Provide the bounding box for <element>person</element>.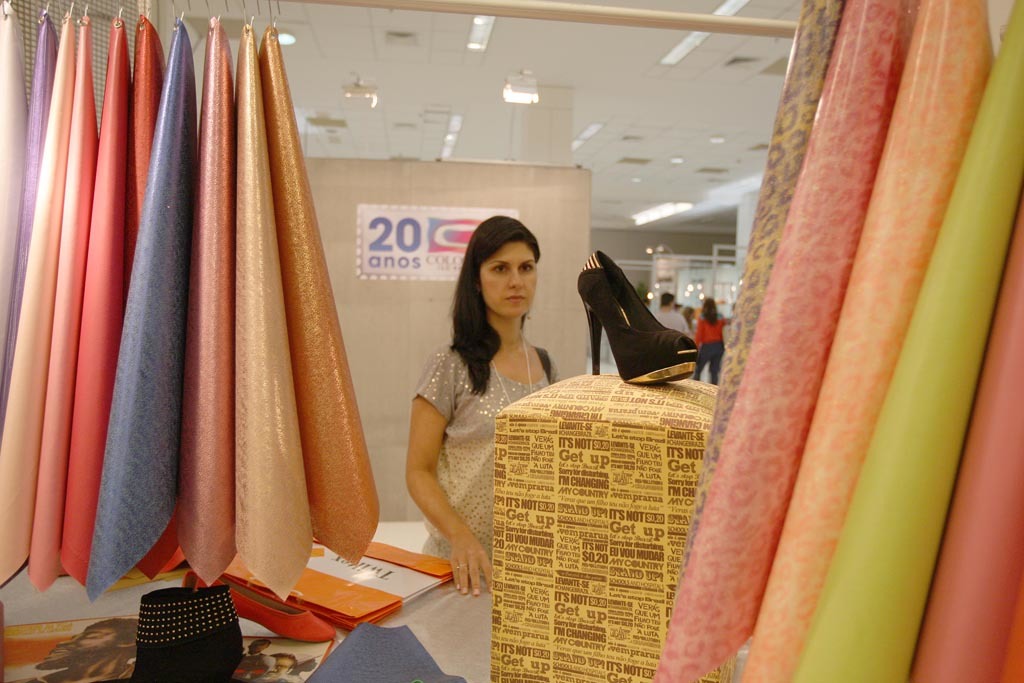
detection(692, 297, 729, 384).
